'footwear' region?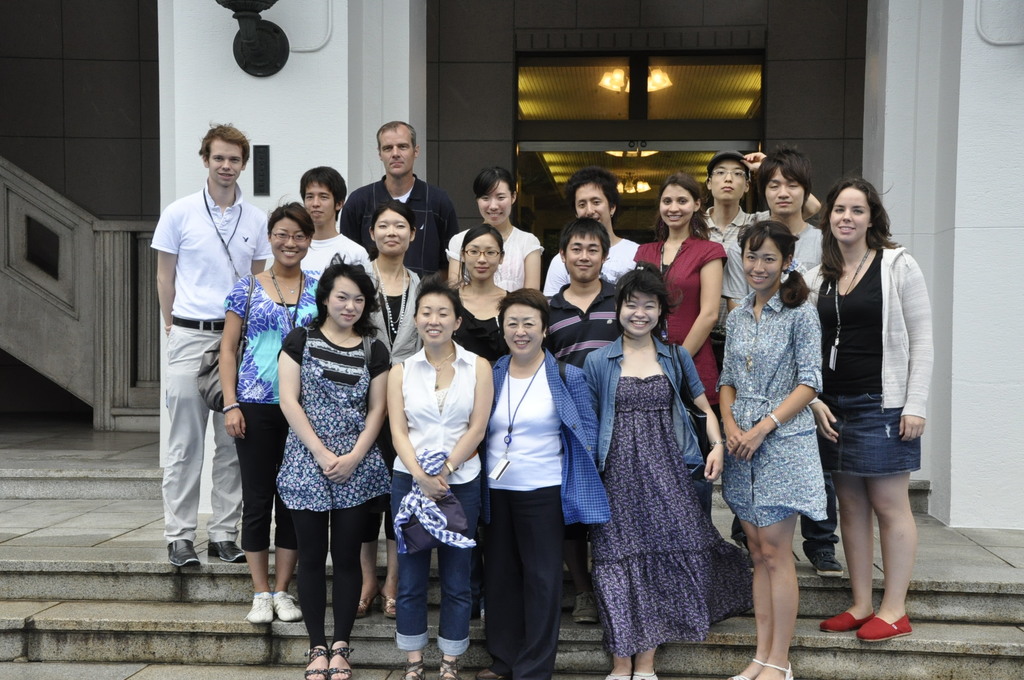
[x1=206, y1=534, x2=234, y2=573]
